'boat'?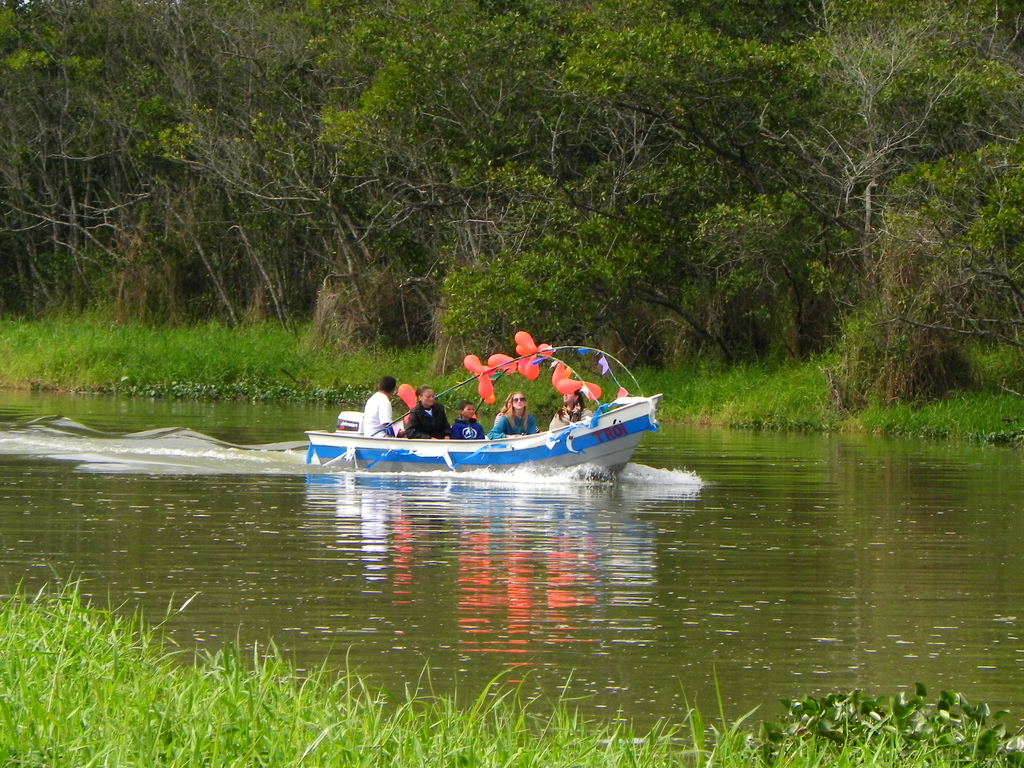
[left=328, top=335, right=683, bottom=471]
